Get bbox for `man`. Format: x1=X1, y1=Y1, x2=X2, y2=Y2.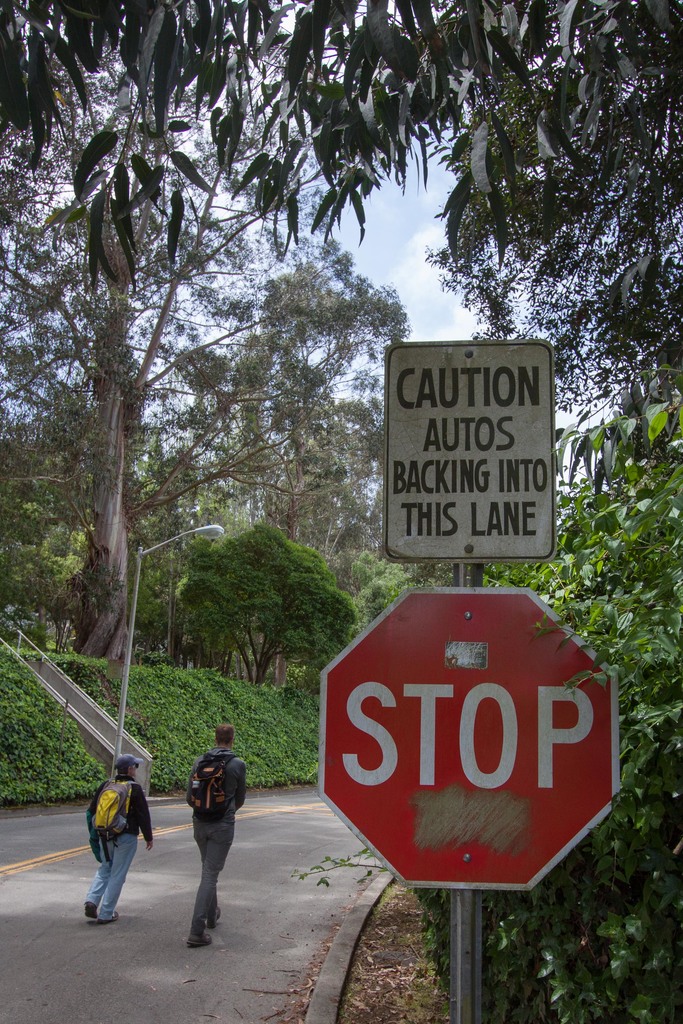
x1=190, y1=726, x2=249, y2=949.
